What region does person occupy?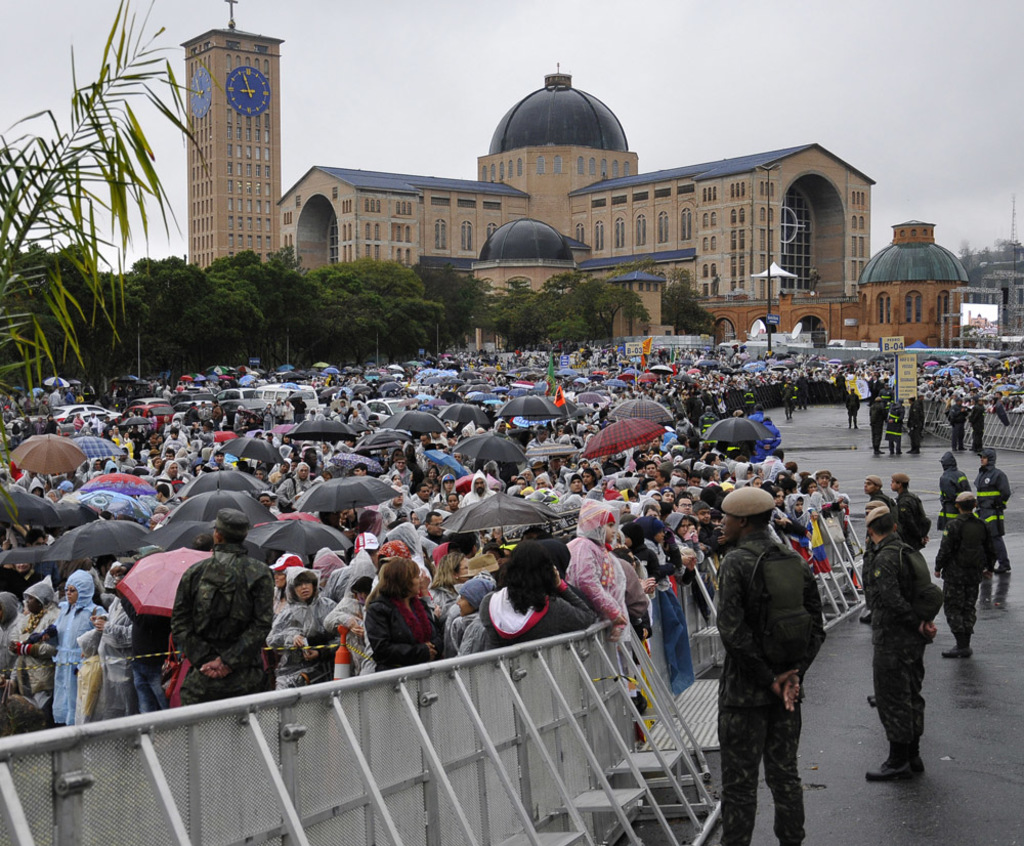
<region>975, 449, 1002, 623</region>.
